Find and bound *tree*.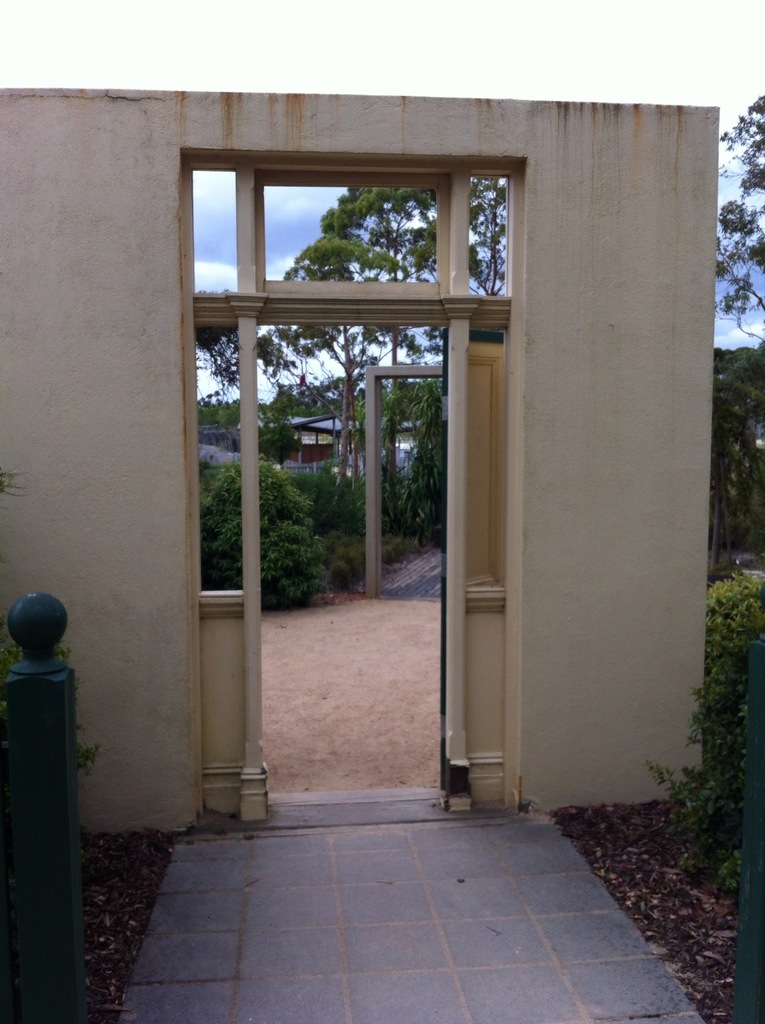
Bound: x1=273, y1=228, x2=422, y2=515.
